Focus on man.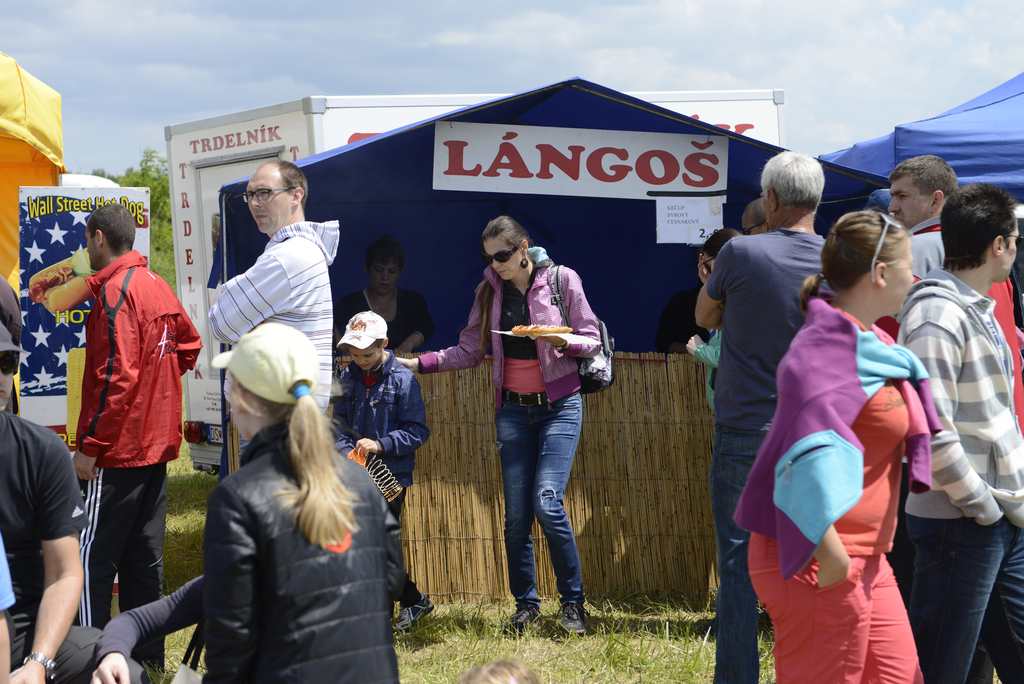
Focused at crop(900, 184, 1023, 683).
